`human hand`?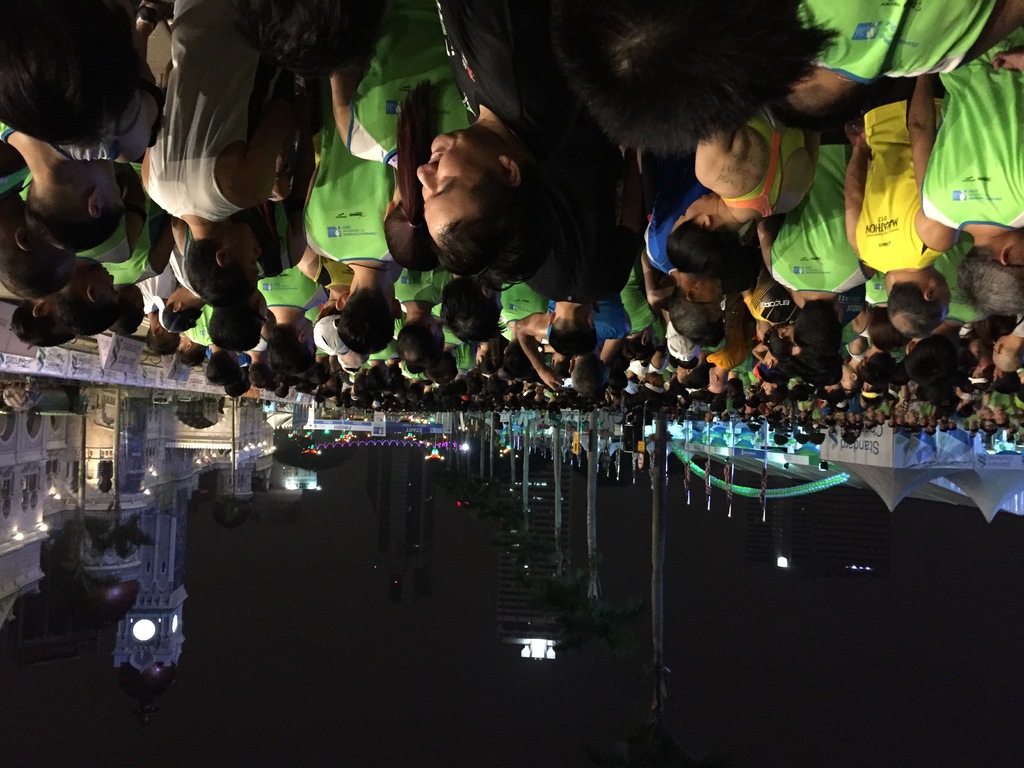
BBox(540, 371, 566, 394)
